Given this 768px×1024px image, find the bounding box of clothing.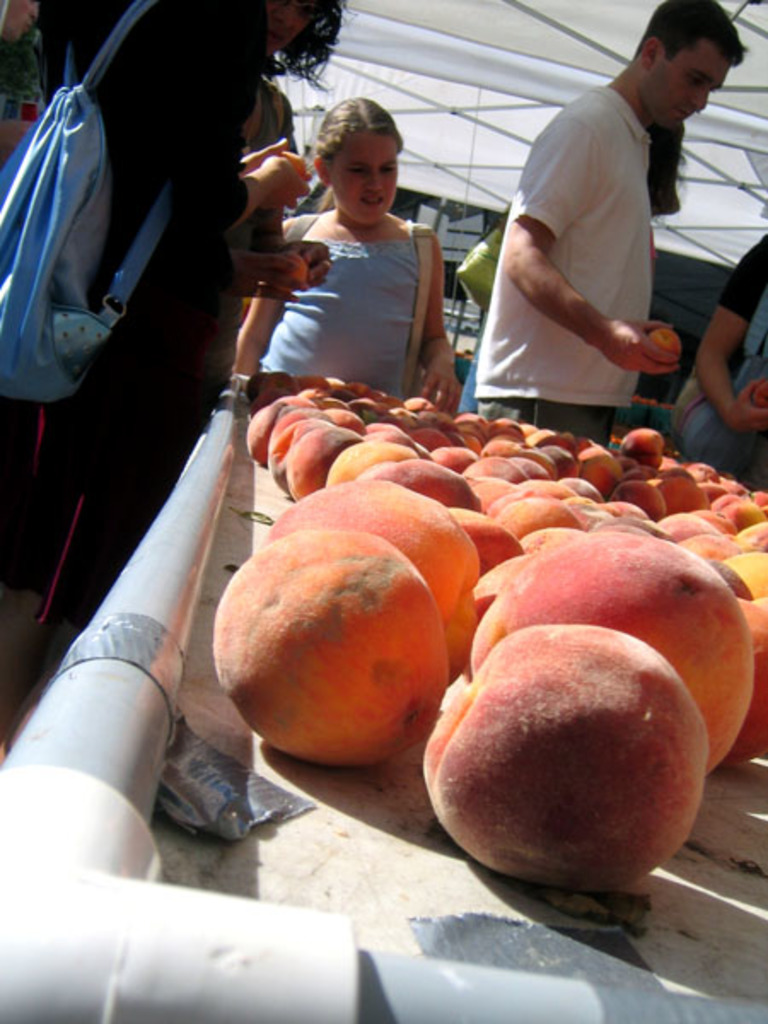
box(0, 0, 251, 708).
